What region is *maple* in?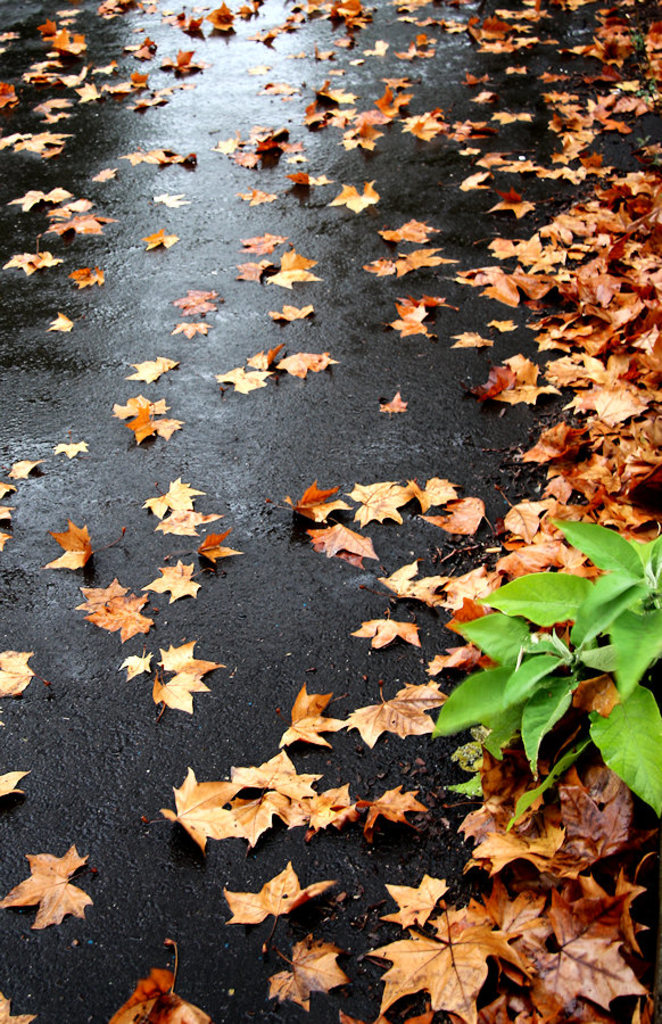
[436,492,486,543].
